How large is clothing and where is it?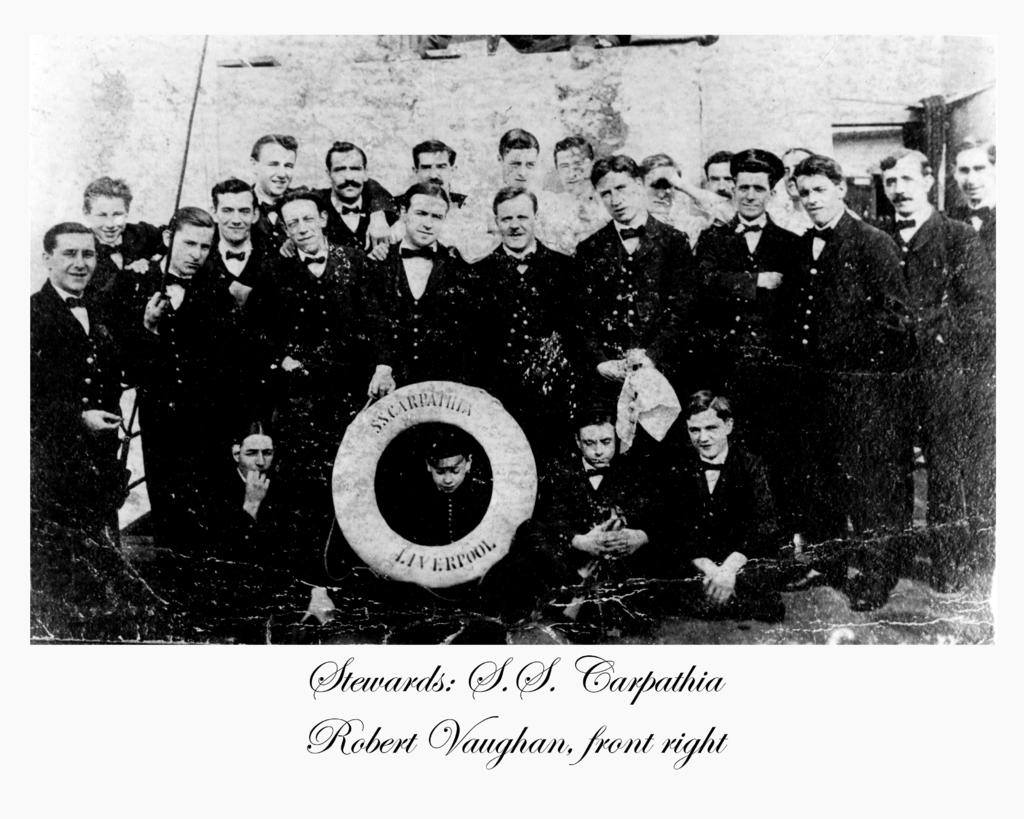
Bounding box: (left=881, top=202, right=996, bottom=571).
